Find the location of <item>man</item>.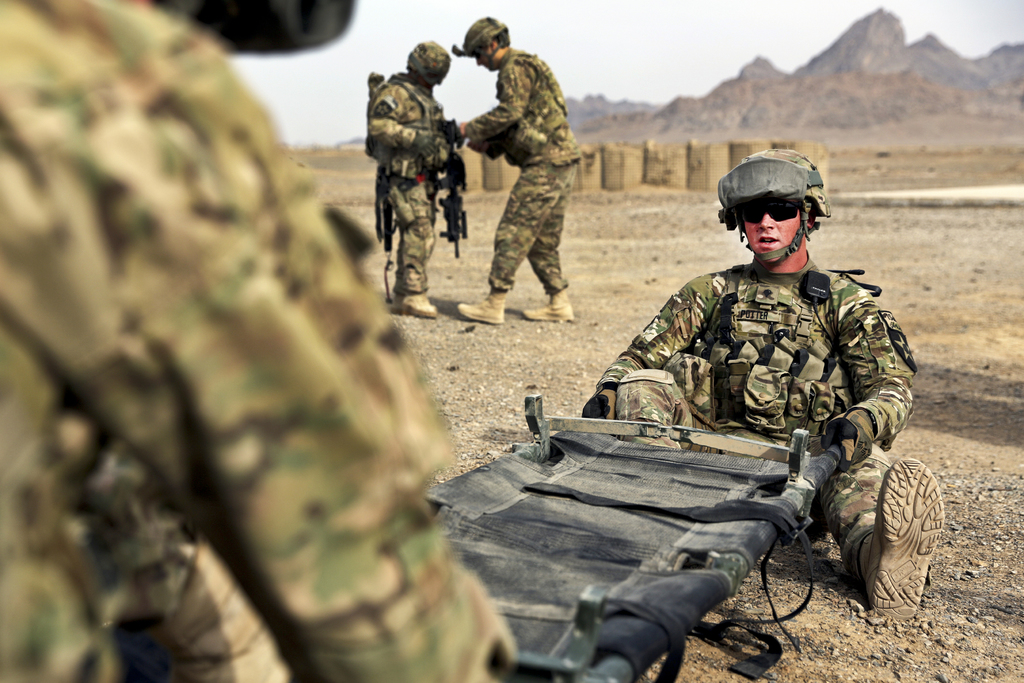
Location: rect(460, 33, 588, 317).
